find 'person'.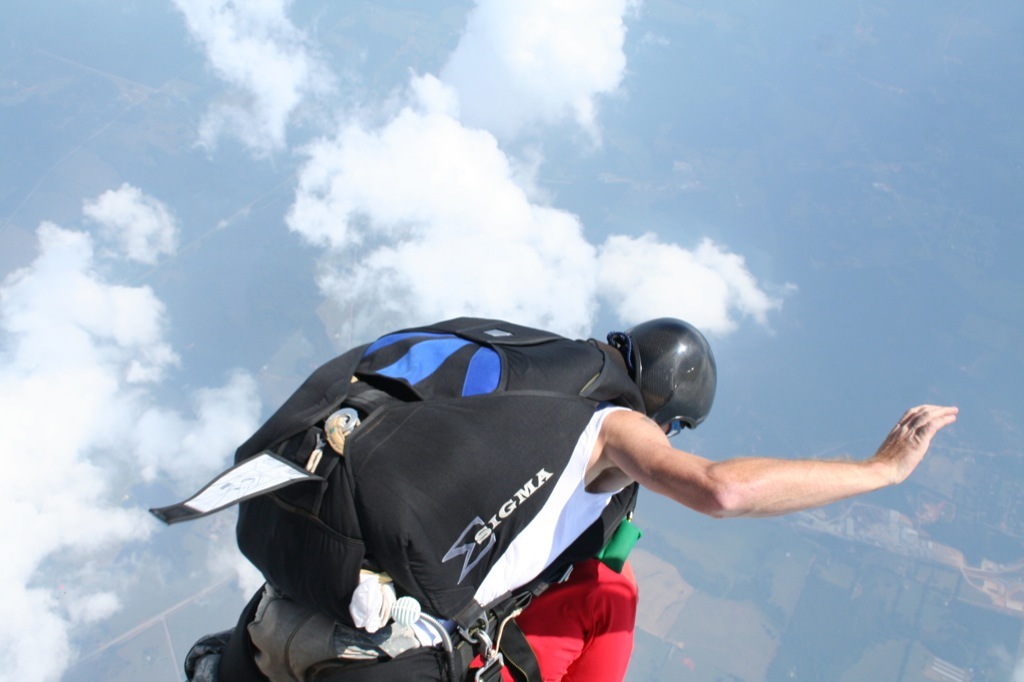
x1=169, y1=312, x2=959, y2=681.
